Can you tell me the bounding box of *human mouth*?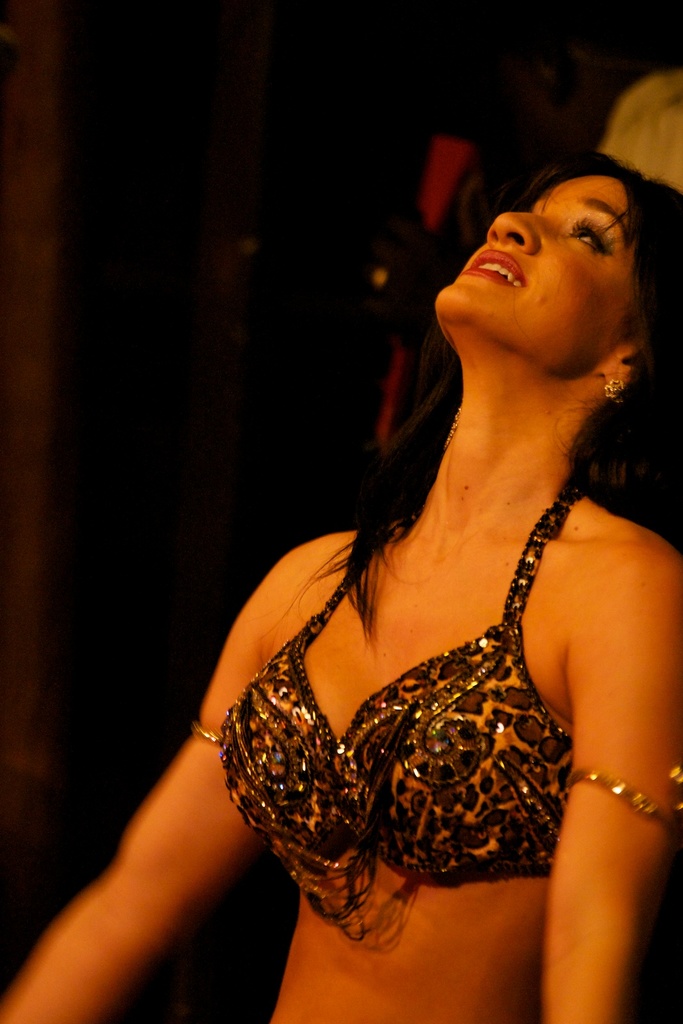
rect(458, 248, 526, 290).
